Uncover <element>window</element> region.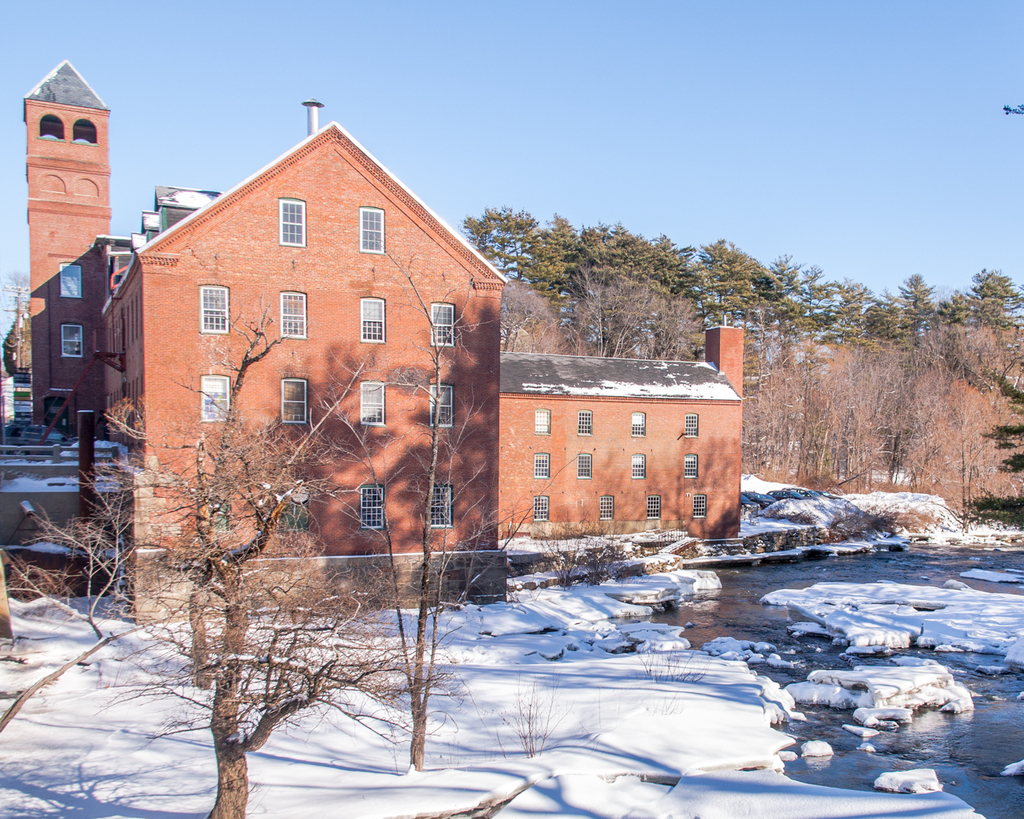
Uncovered: select_region(578, 410, 592, 436).
